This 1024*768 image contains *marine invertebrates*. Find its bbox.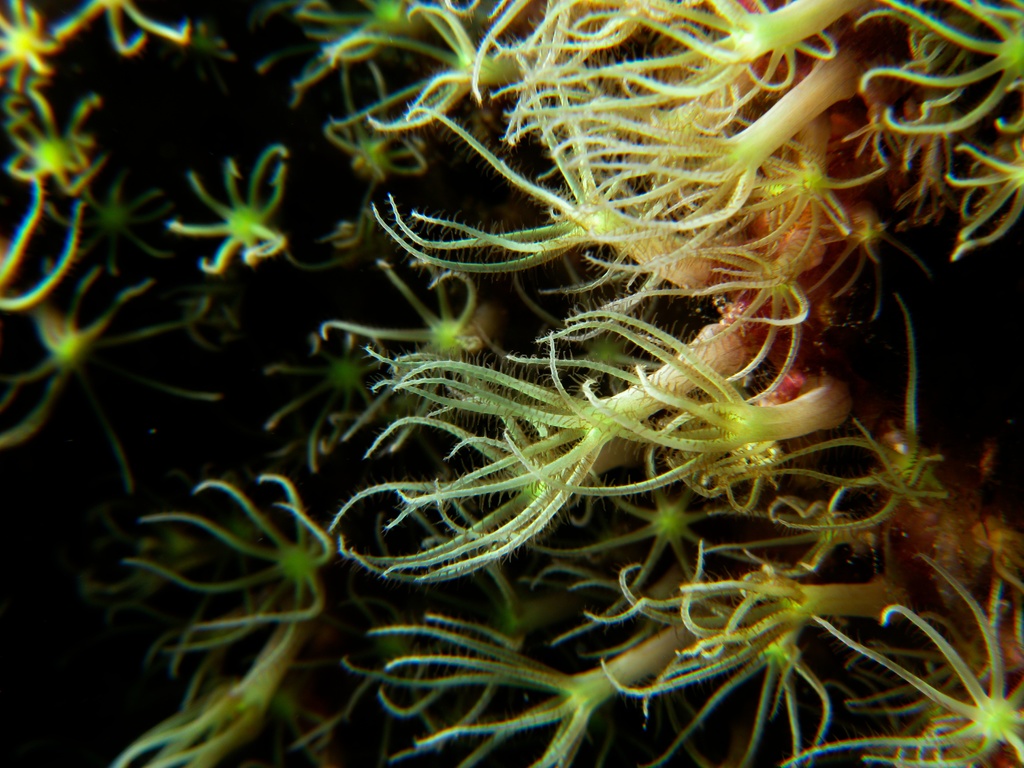
[left=3, top=78, right=132, bottom=246].
